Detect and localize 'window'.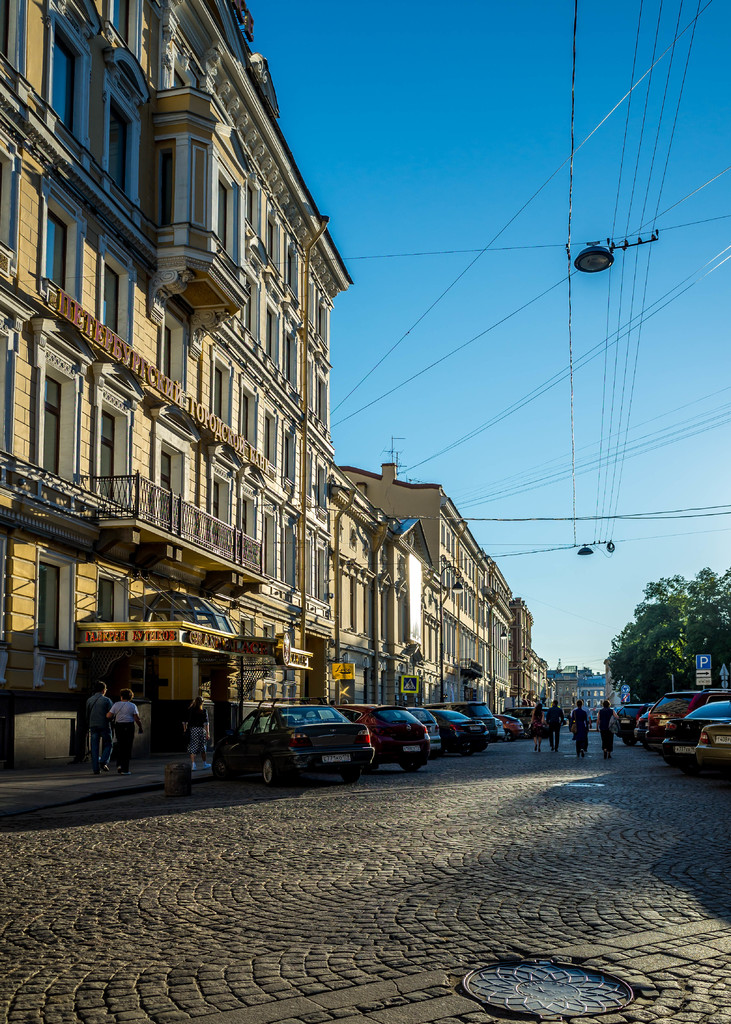
Localized at box=[239, 386, 252, 442].
